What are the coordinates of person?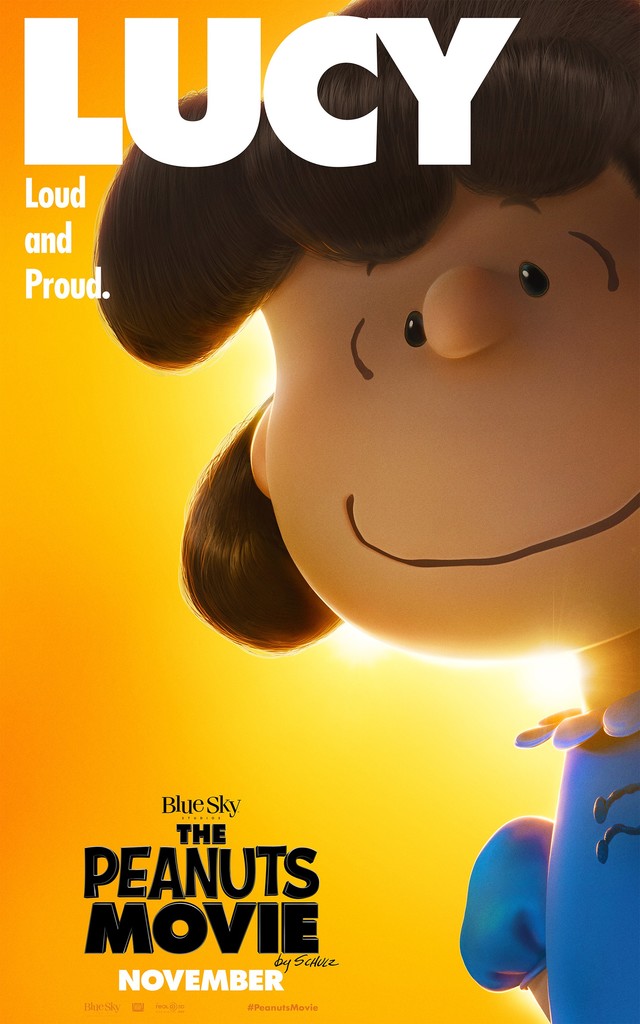
88:6:639:1023.
